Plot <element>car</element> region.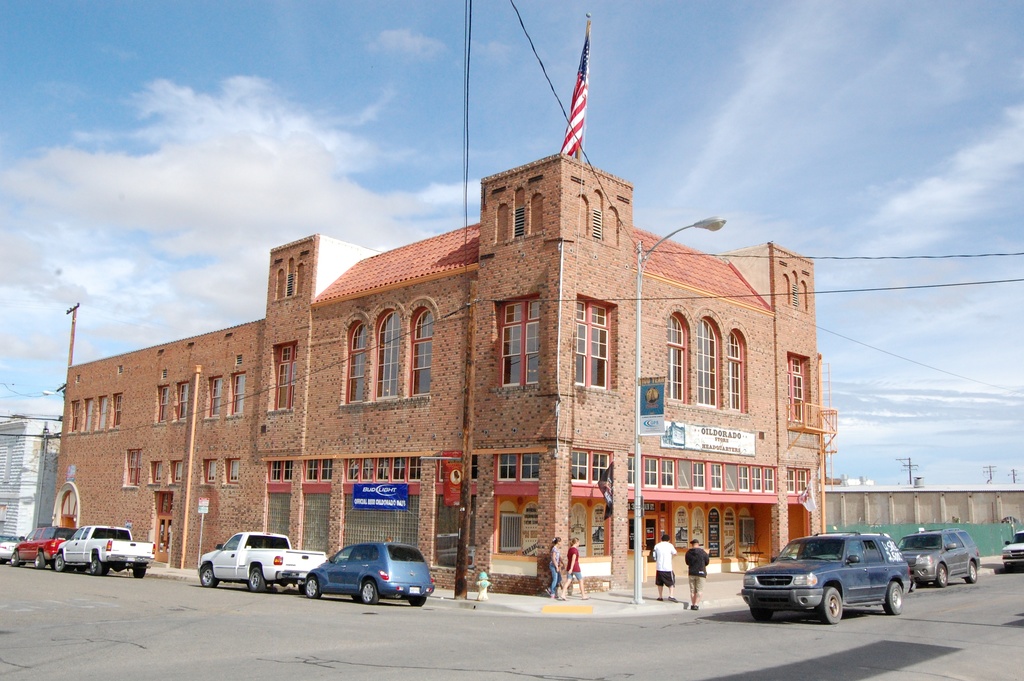
Plotted at (left=1004, top=532, right=1023, bottom=571).
